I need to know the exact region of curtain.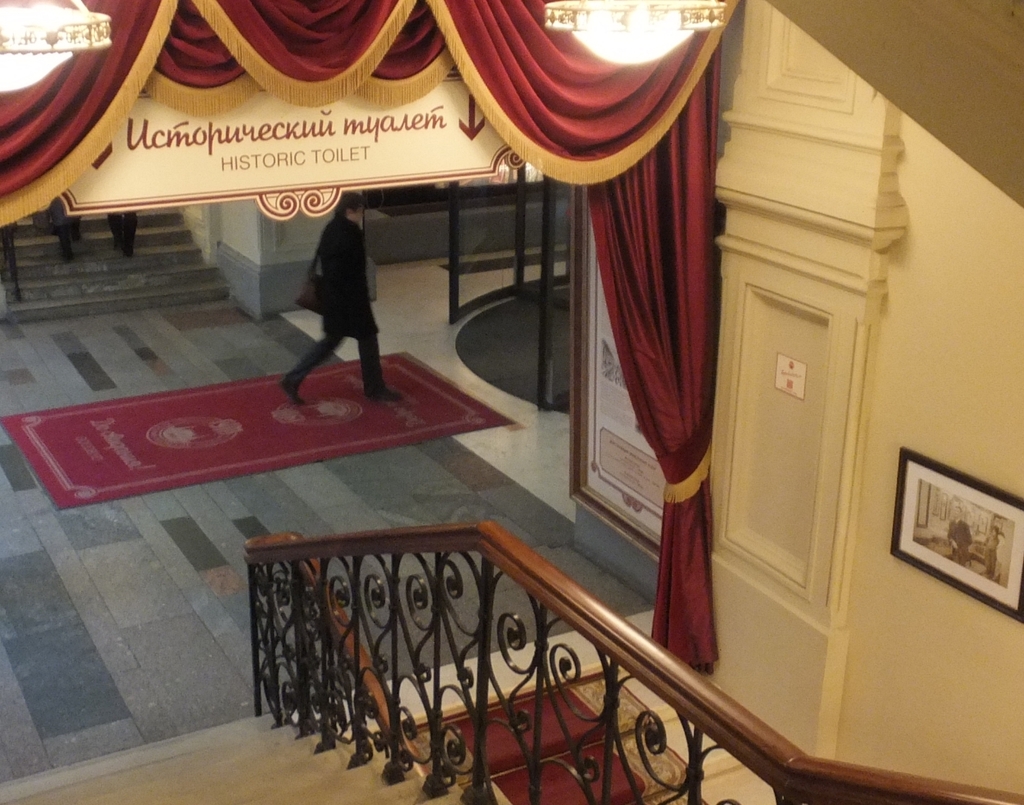
Region: crop(538, 0, 746, 671).
